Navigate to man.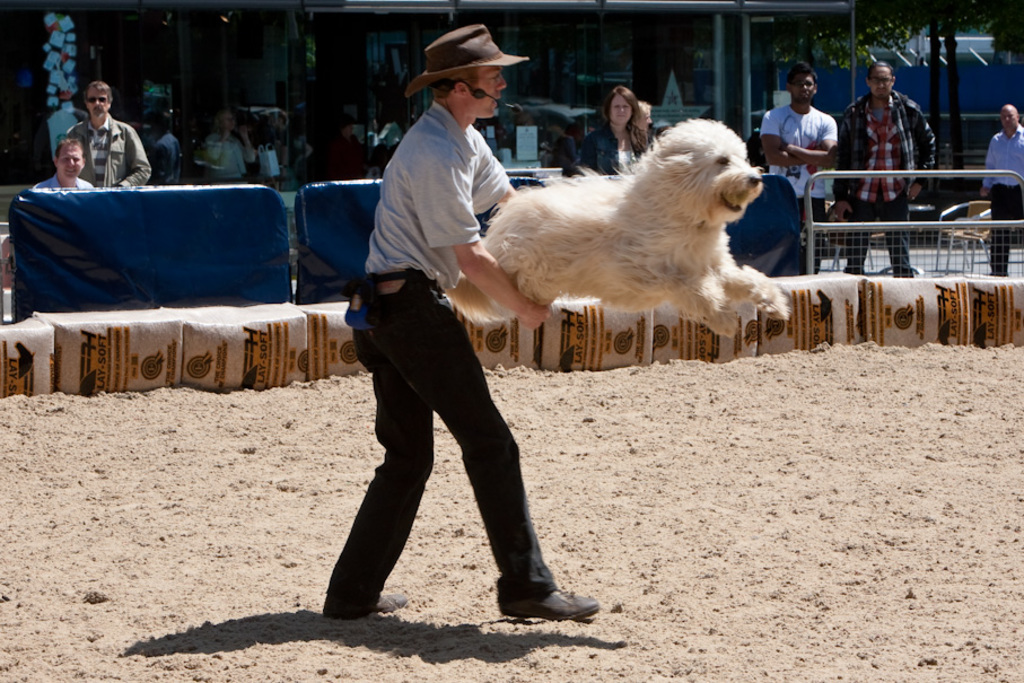
Navigation target: box=[835, 60, 934, 280].
